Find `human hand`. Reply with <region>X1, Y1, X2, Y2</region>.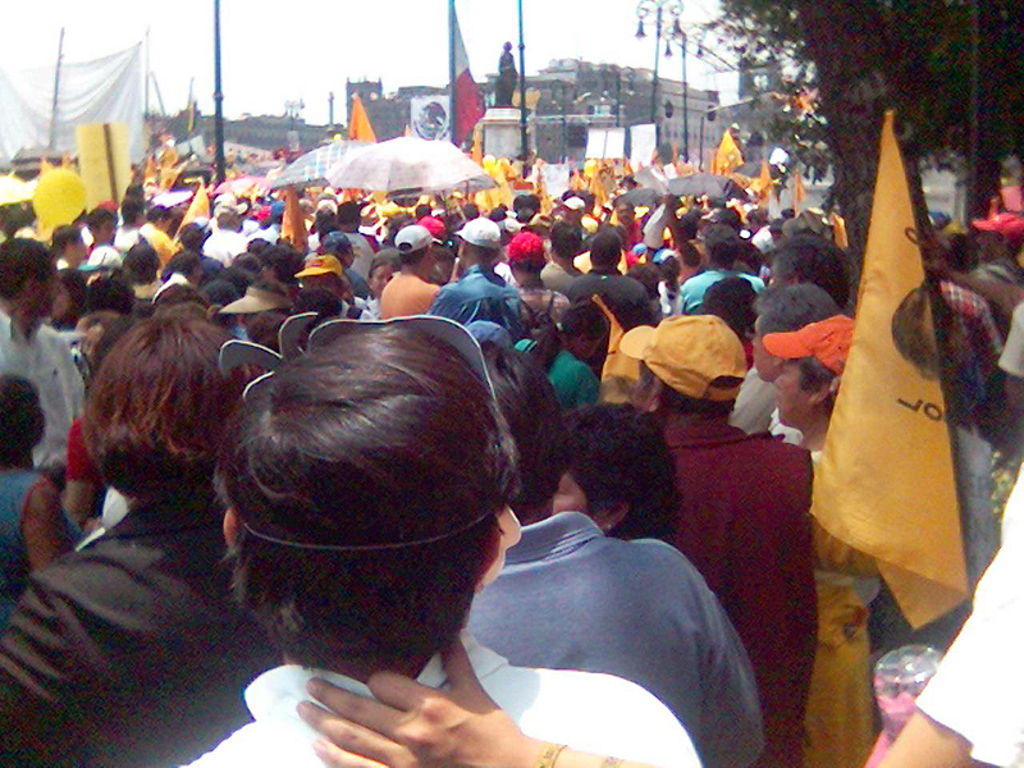
<region>264, 673, 512, 763</region>.
